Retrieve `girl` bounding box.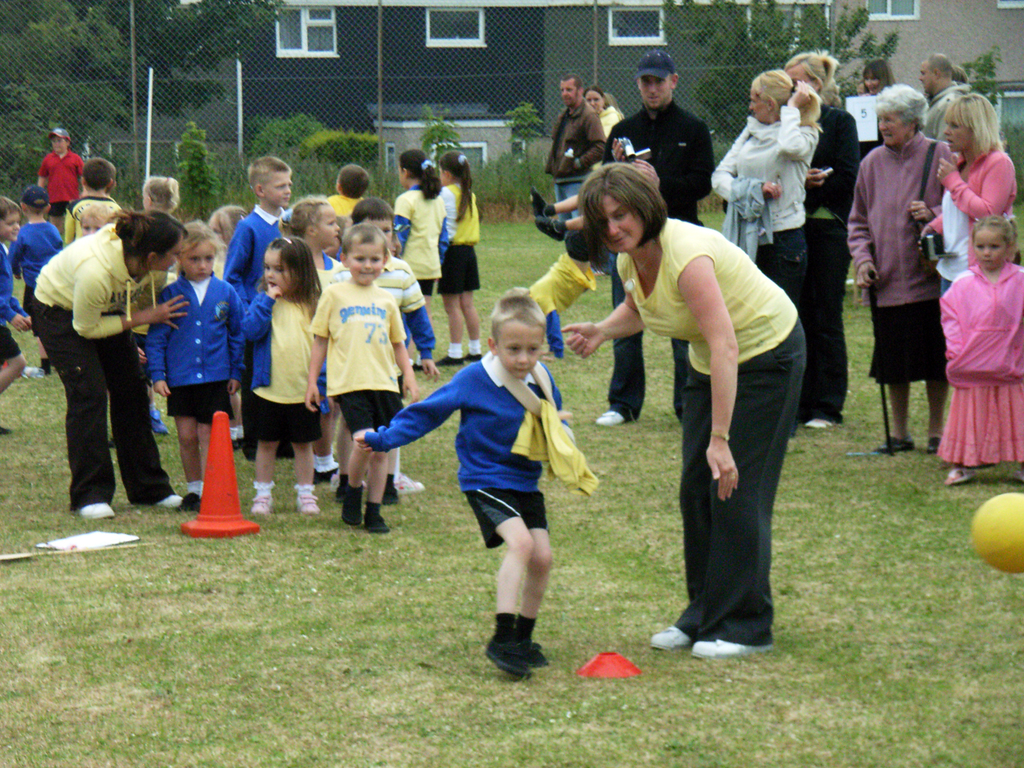
Bounding box: (left=77, top=205, right=113, bottom=240).
